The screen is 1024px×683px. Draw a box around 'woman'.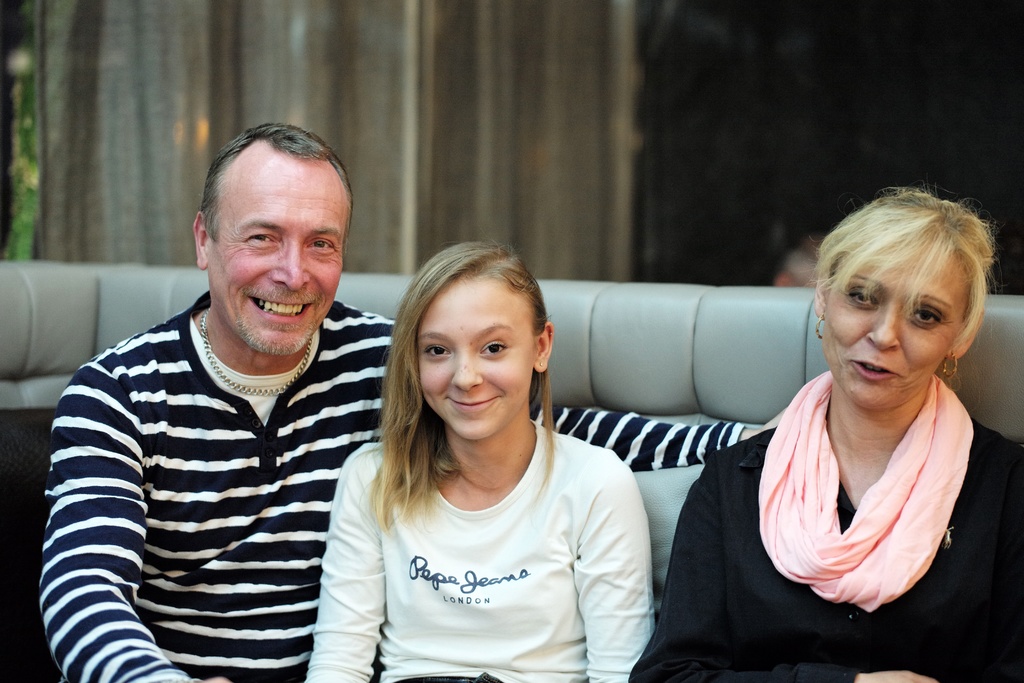
[720,167,1021,672].
